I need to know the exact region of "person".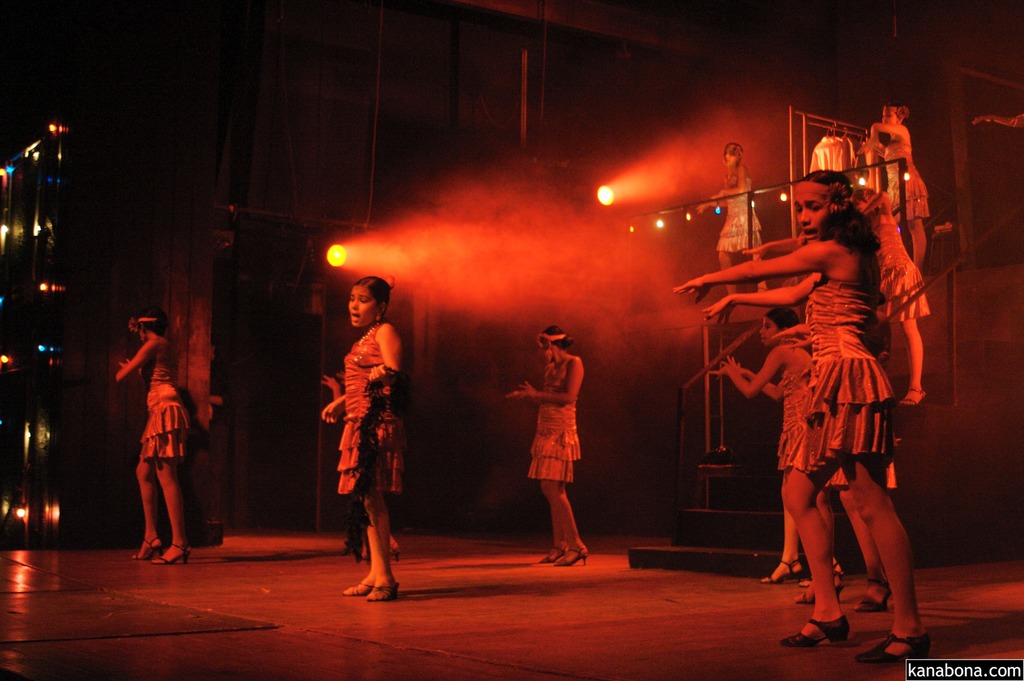
Region: bbox=(679, 174, 910, 644).
